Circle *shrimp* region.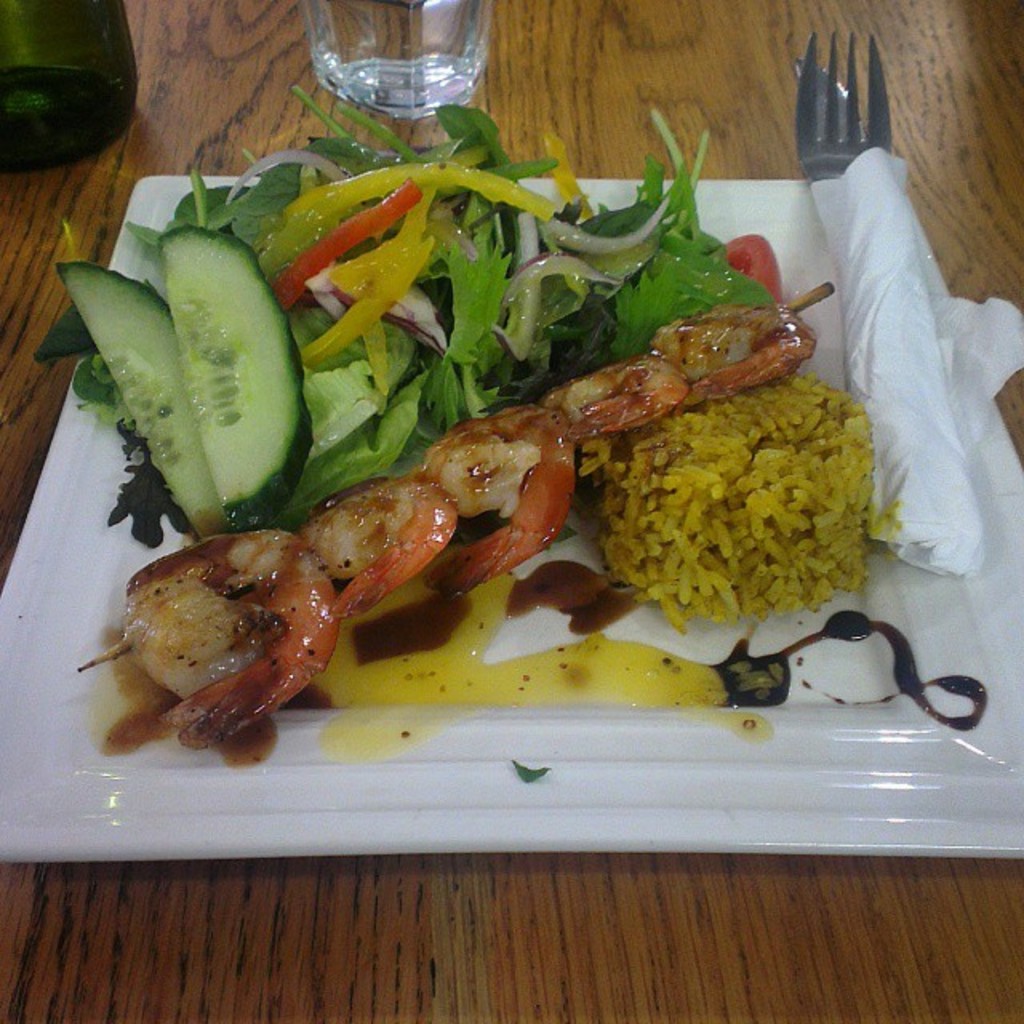
Region: locate(310, 475, 459, 627).
